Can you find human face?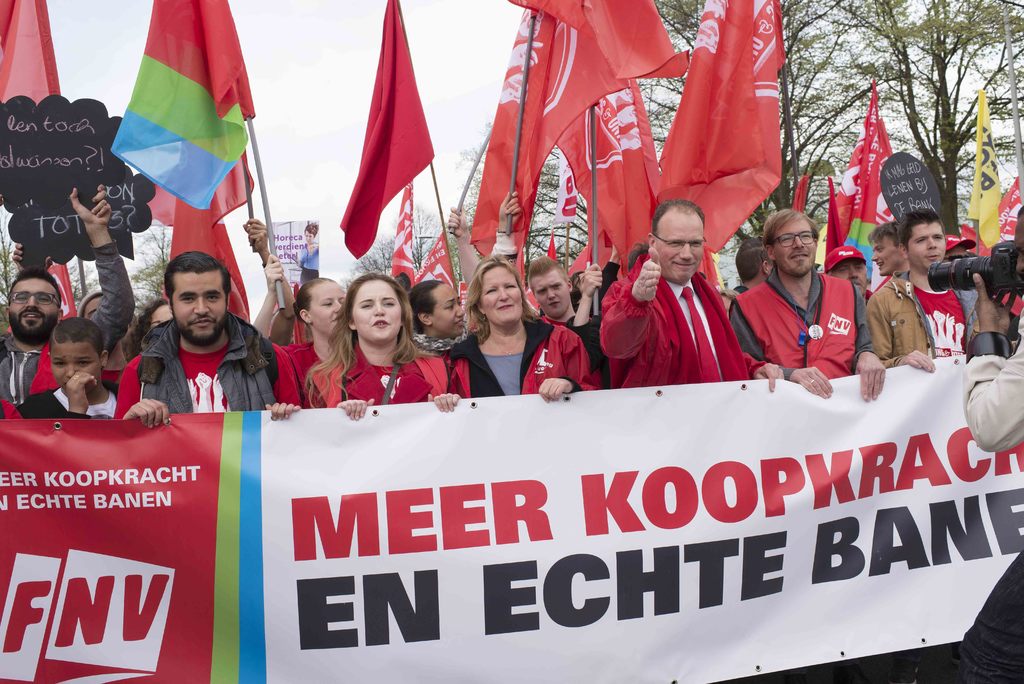
Yes, bounding box: detection(170, 272, 226, 344).
